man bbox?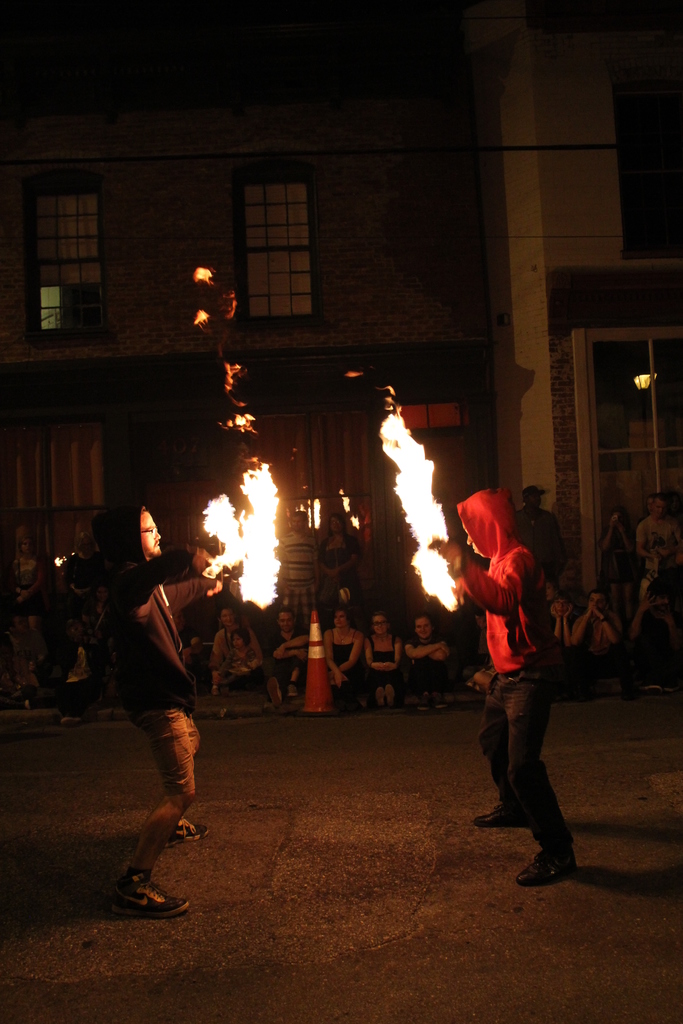
bbox=(88, 504, 223, 916)
